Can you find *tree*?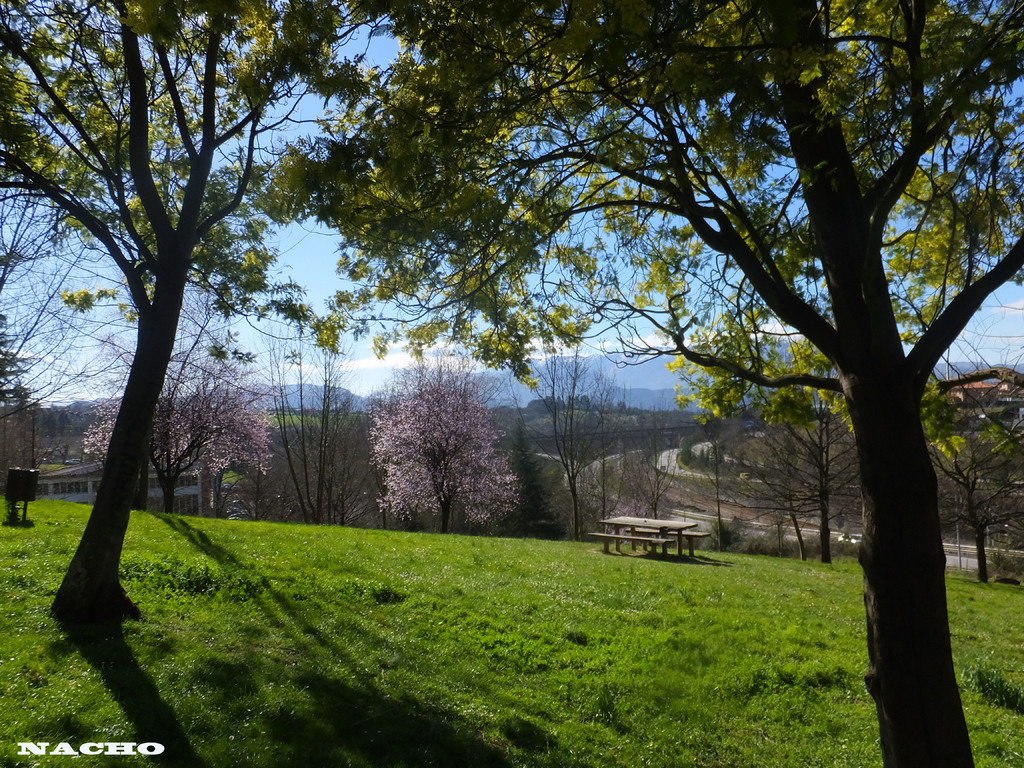
Yes, bounding box: x1=716 y1=385 x2=877 y2=568.
